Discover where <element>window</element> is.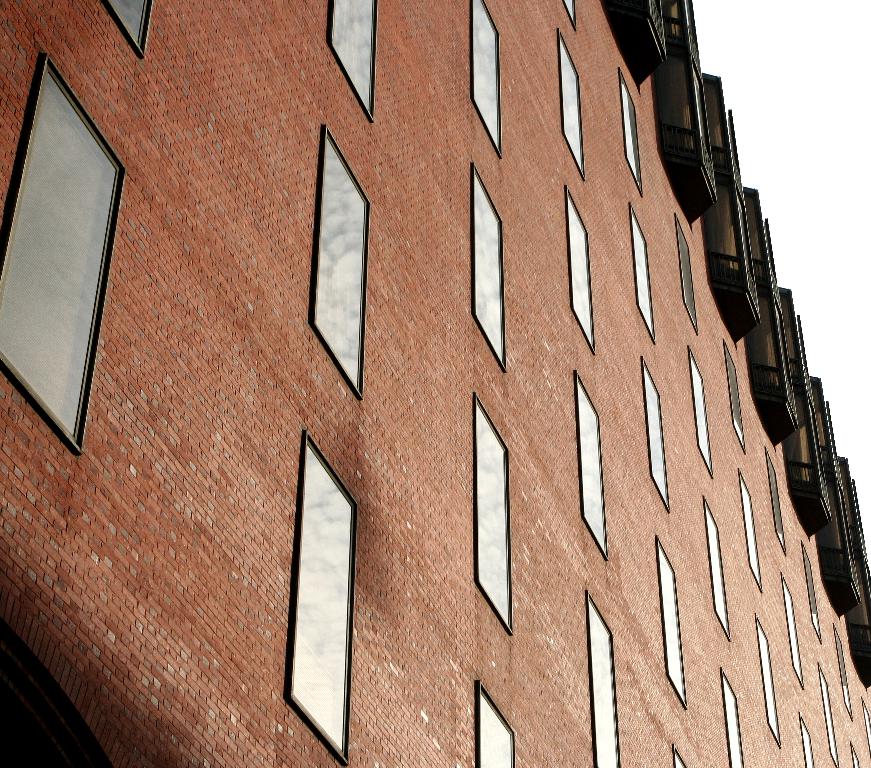
Discovered at [641,357,670,511].
